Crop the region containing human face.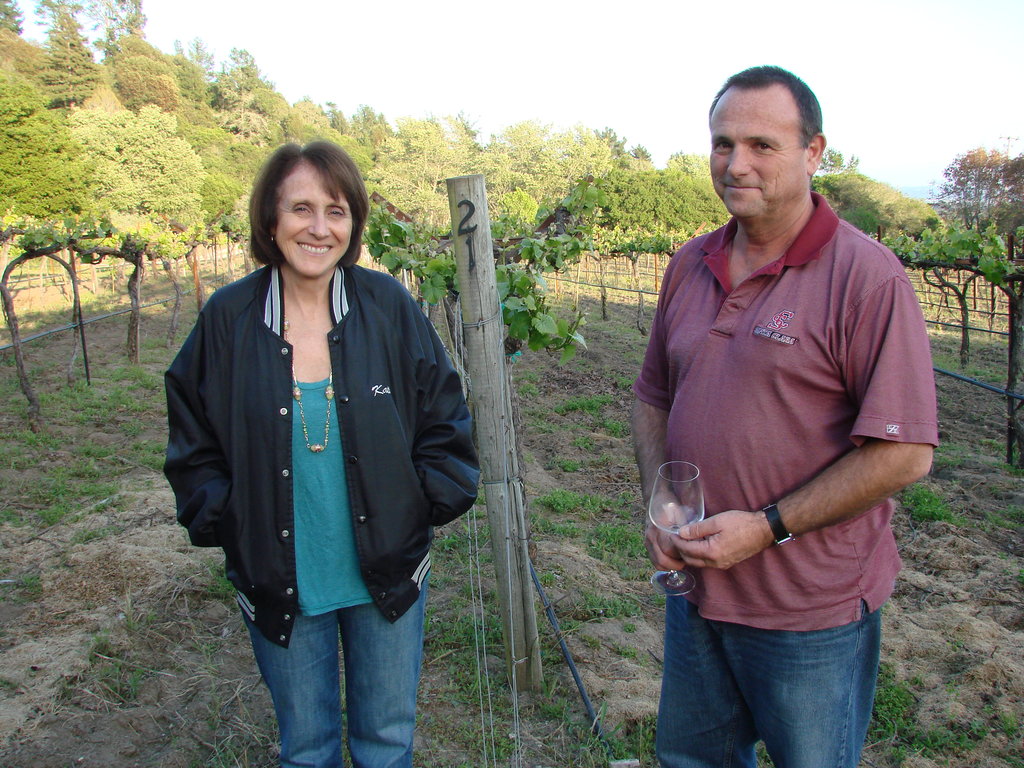
Crop region: box=[277, 168, 358, 282].
